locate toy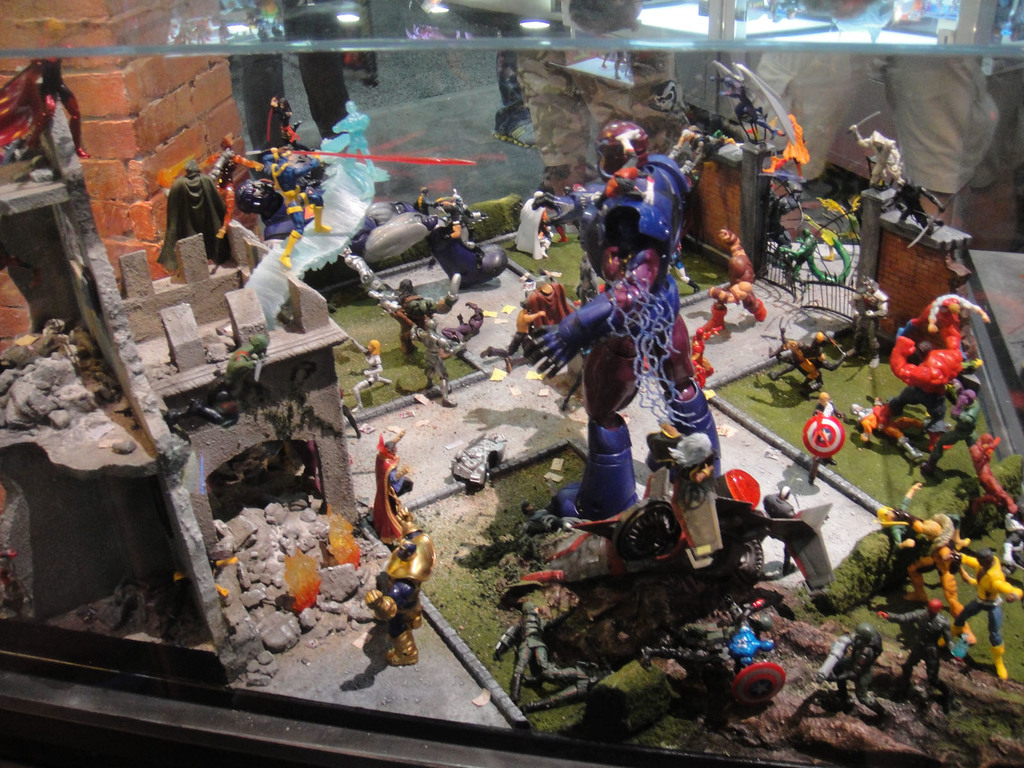
locate(199, 130, 266, 249)
